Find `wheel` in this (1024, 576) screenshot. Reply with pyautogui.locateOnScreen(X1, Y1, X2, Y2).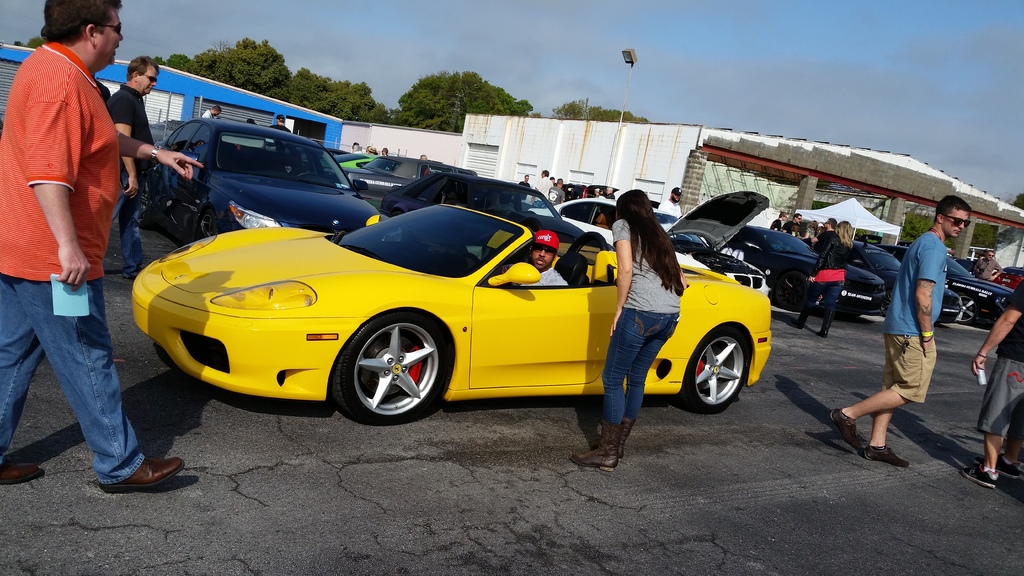
pyautogui.locateOnScreen(954, 296, 975, 324).
